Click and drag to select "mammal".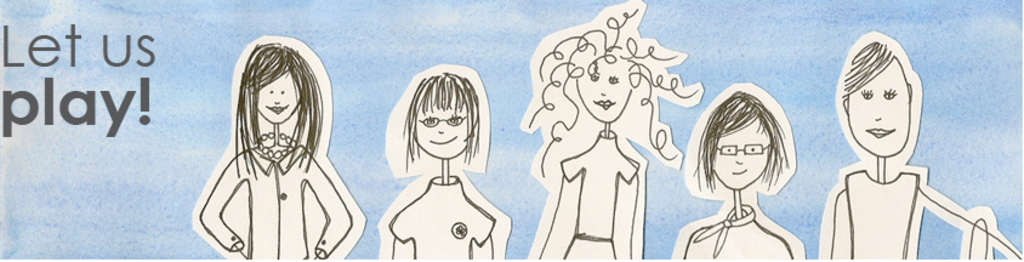
Selection: (left=818, top=29, right=1022, bottom=257).
